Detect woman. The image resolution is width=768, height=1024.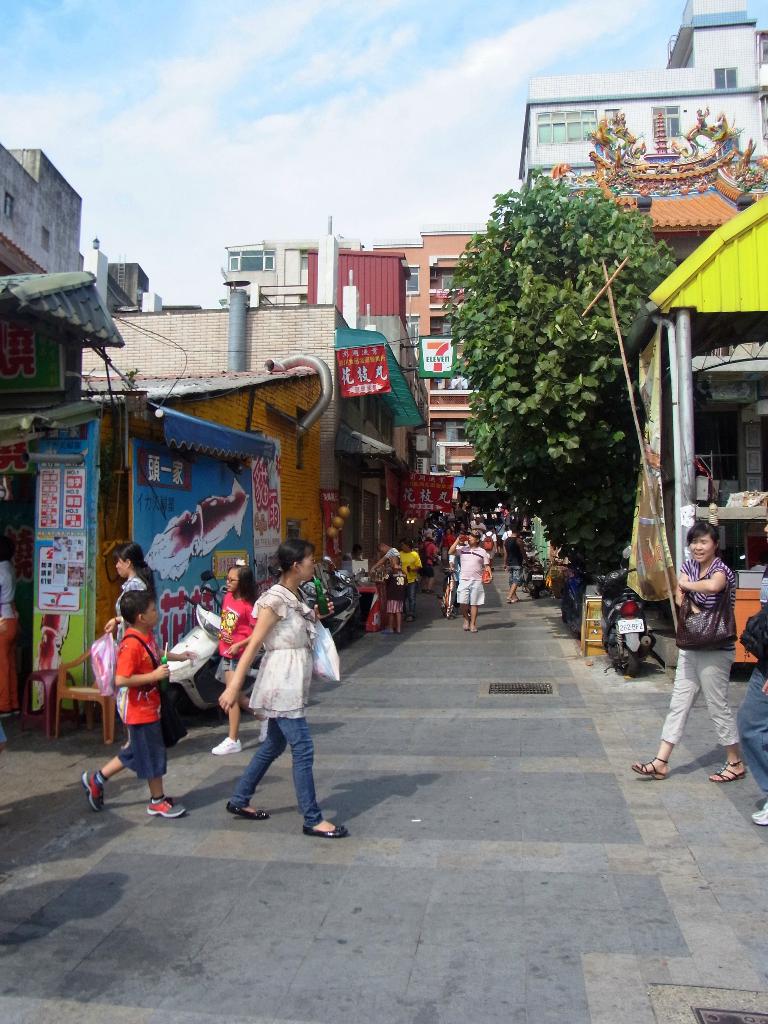
[x1=634, y1=520, x2=747, y2=783].
